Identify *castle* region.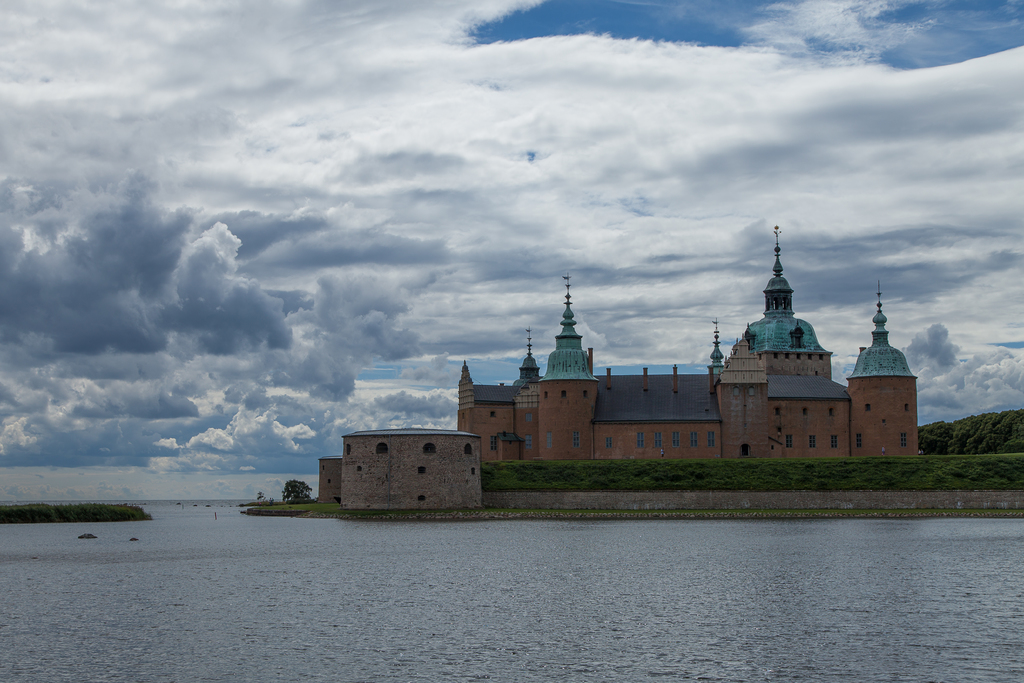
Region: detection(334, 423, 480, 514).
